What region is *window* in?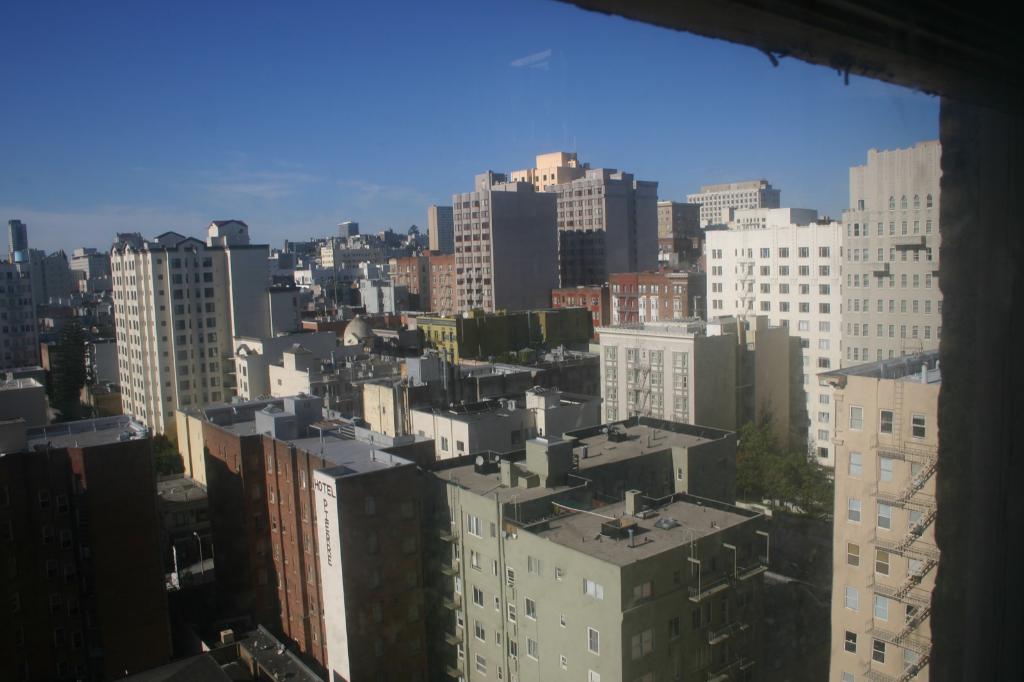
x1=634 y1=581 x2=656 y2=599.
